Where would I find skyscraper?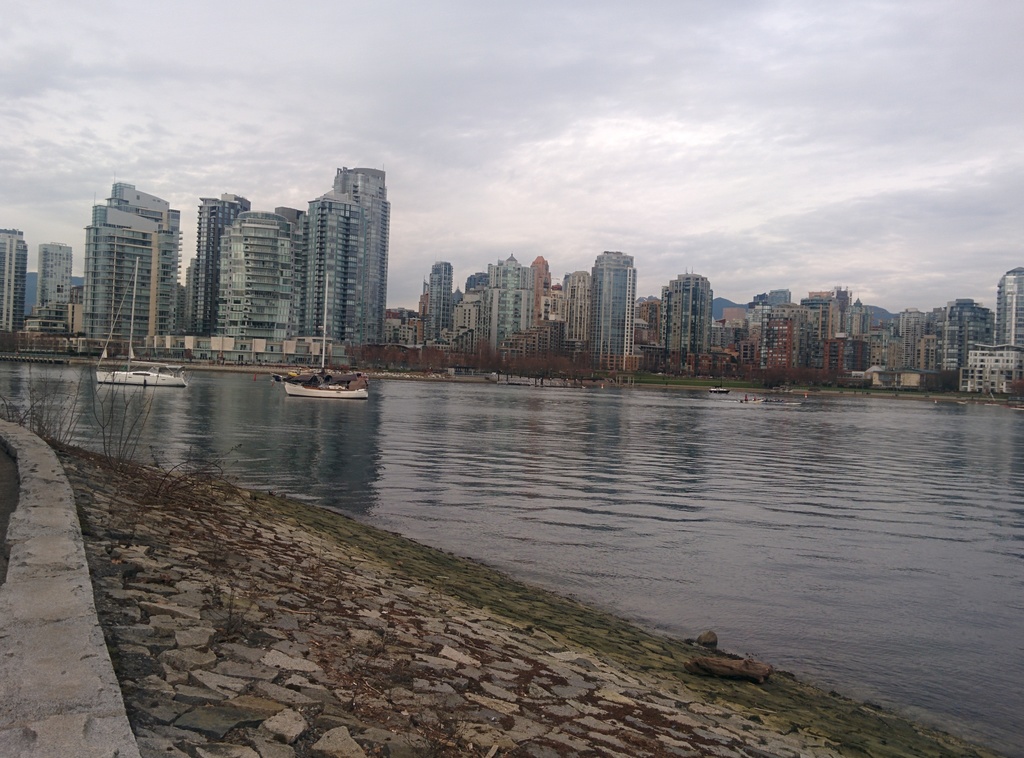
At x1=36, y1=241, x2=77, y2=355.
